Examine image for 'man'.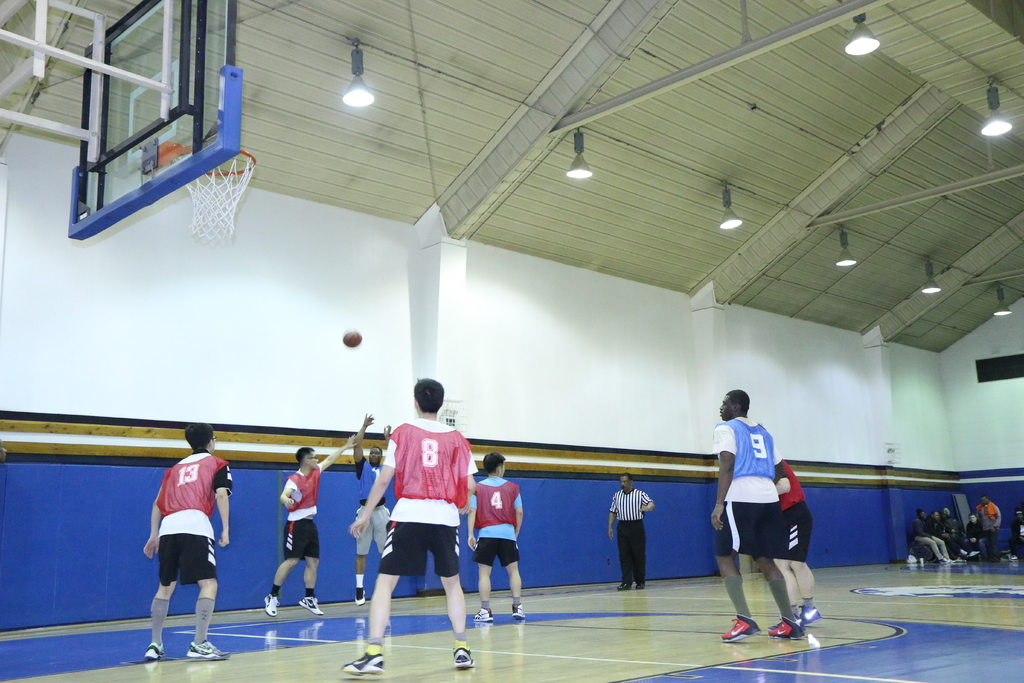
Examination result: <bbox>258, 426, 355, 623</bbox>.
